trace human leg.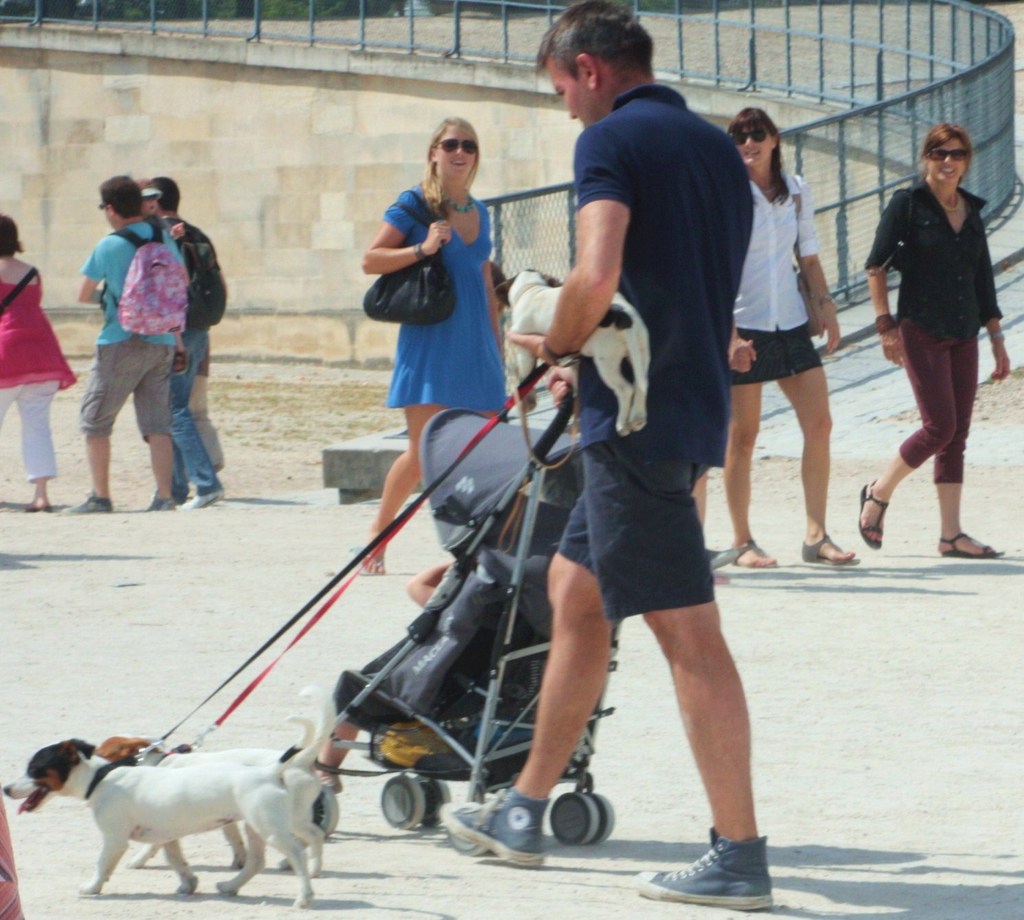
Traced to (x1=857, y1=287, x2=959, y2=548).
